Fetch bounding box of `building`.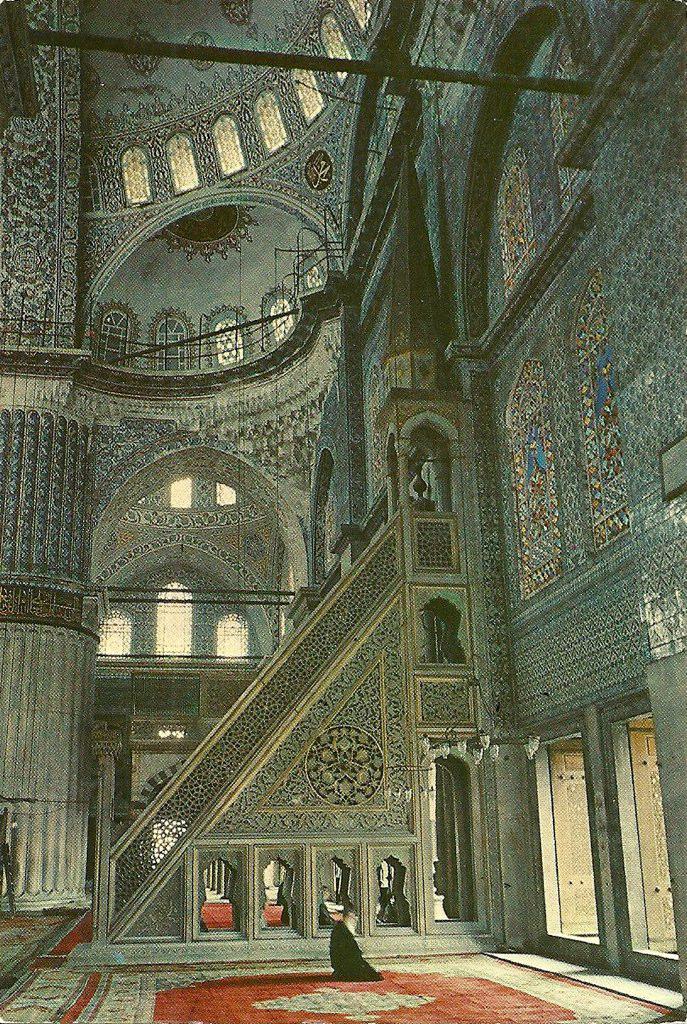
Bbox: left=0, top=0, right=686, bottom=1023.
